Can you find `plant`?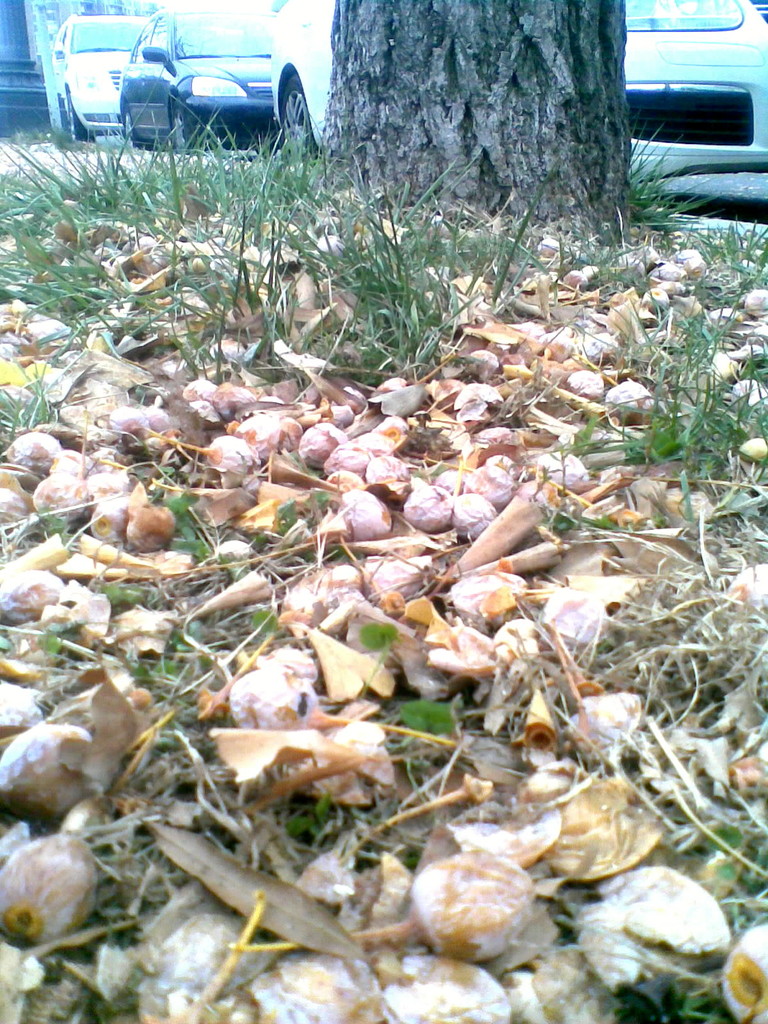
Yes, bounding box: (left=570, top=197, right=767, bottom=498).
